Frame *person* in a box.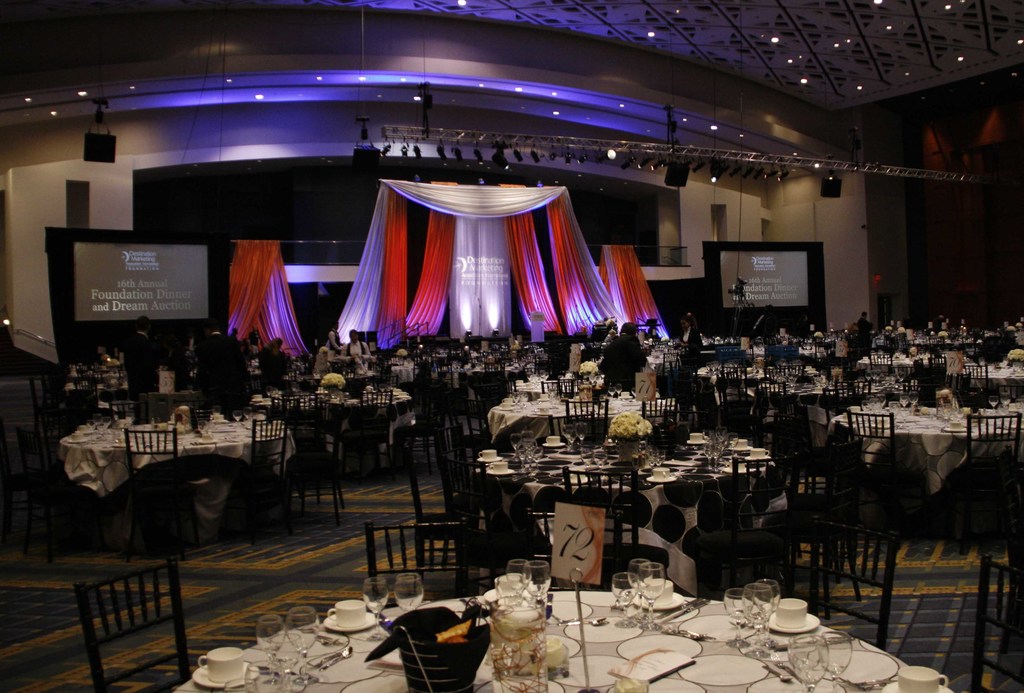
(left=604, top=322, right=641, bottom=393).
